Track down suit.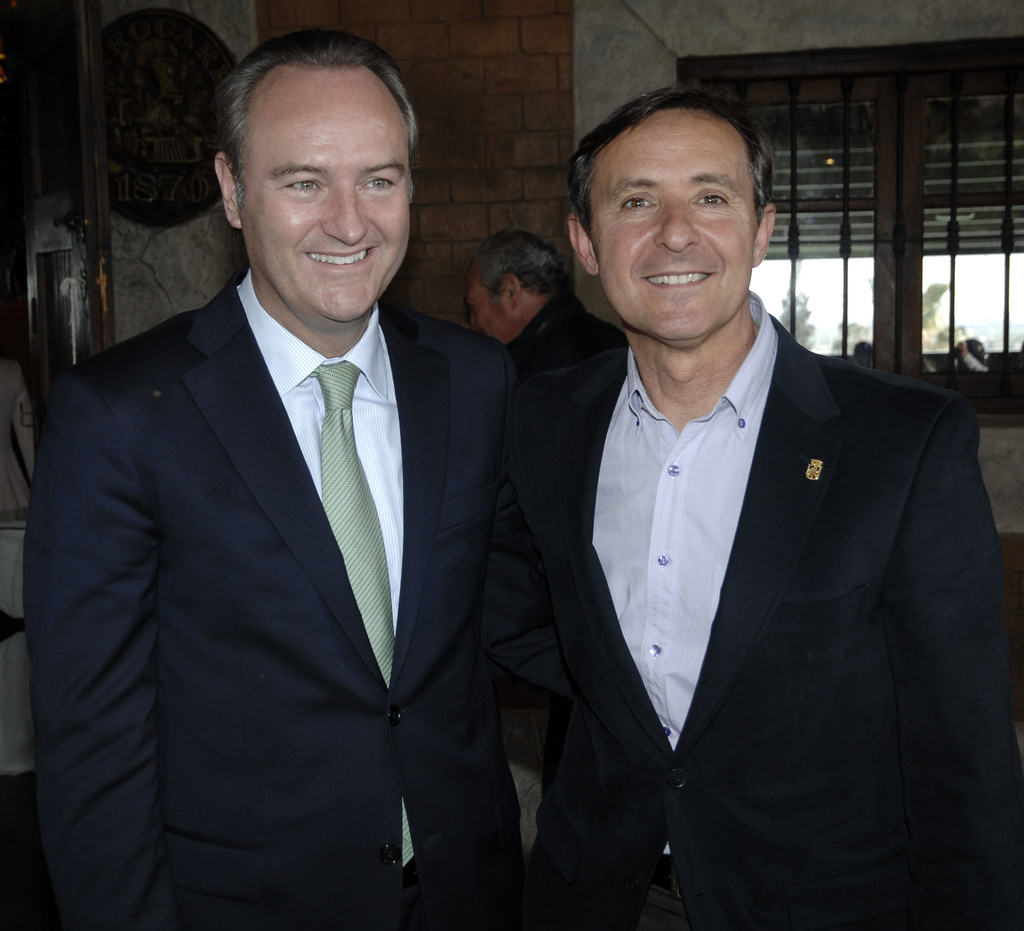
Tracked to <region>502, 283, 1023, 930</region>.
